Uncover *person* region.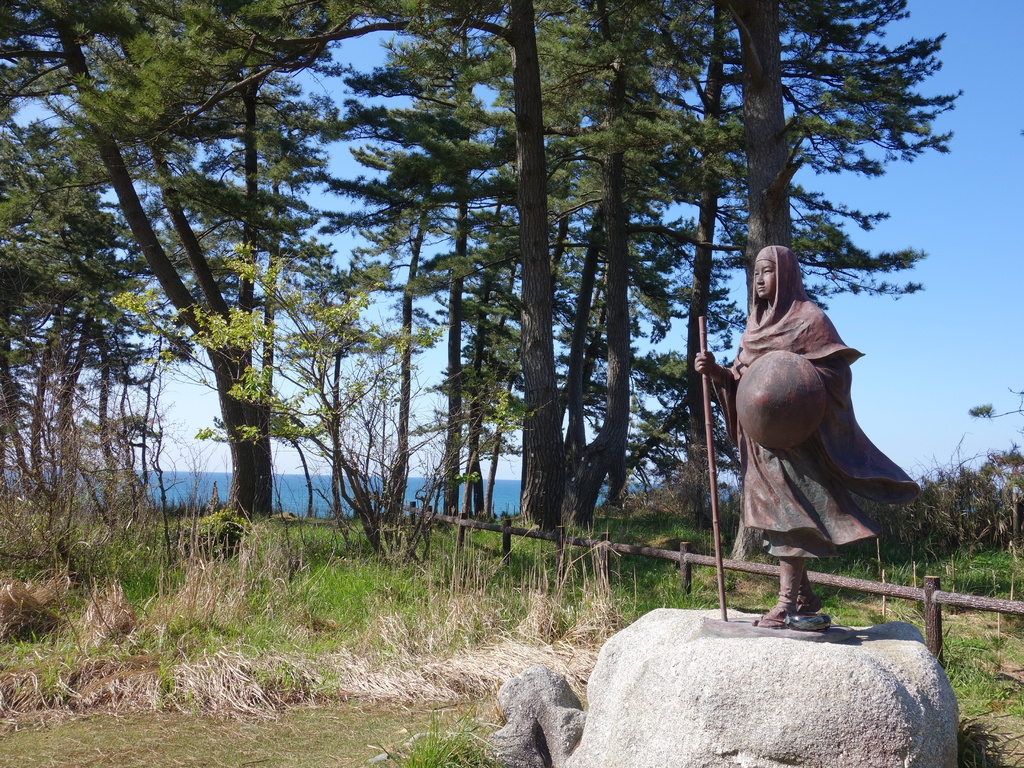
Uncovered: 738,239,918,643.
